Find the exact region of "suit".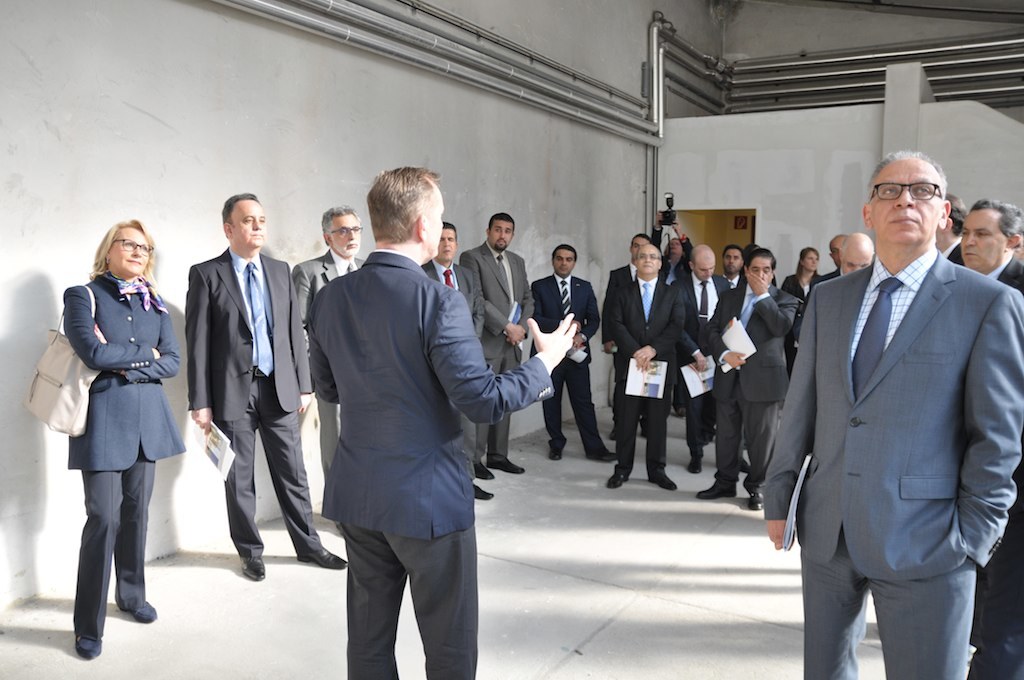
Exact region: x1=529 y1=276 x2=601 y2=449.
